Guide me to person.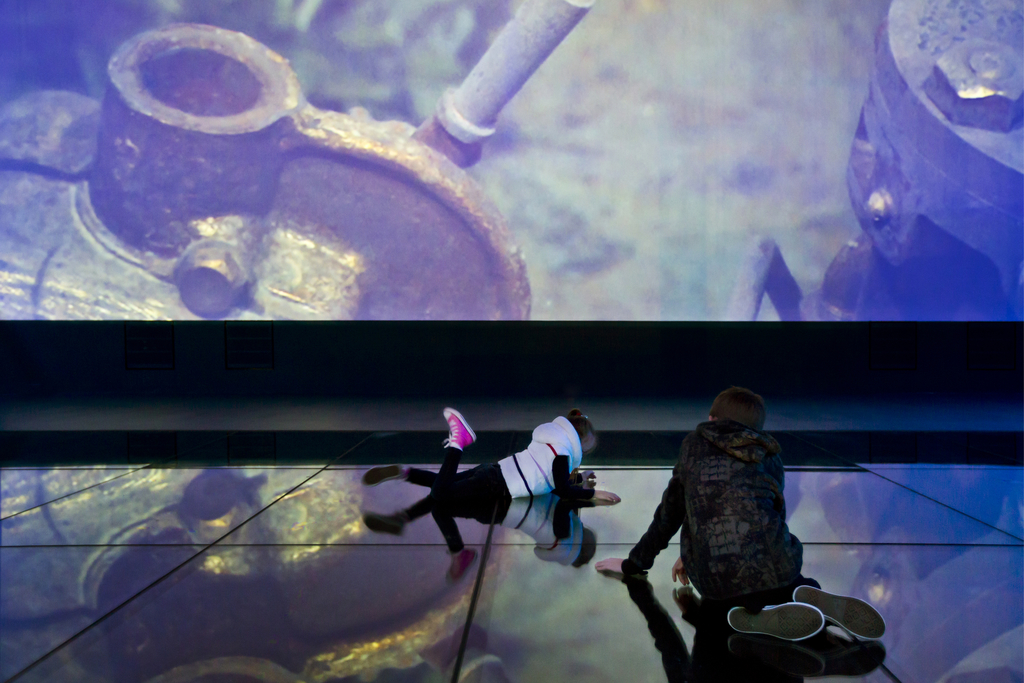
Guidance: <region>636, 367, 863, 682</region>.
